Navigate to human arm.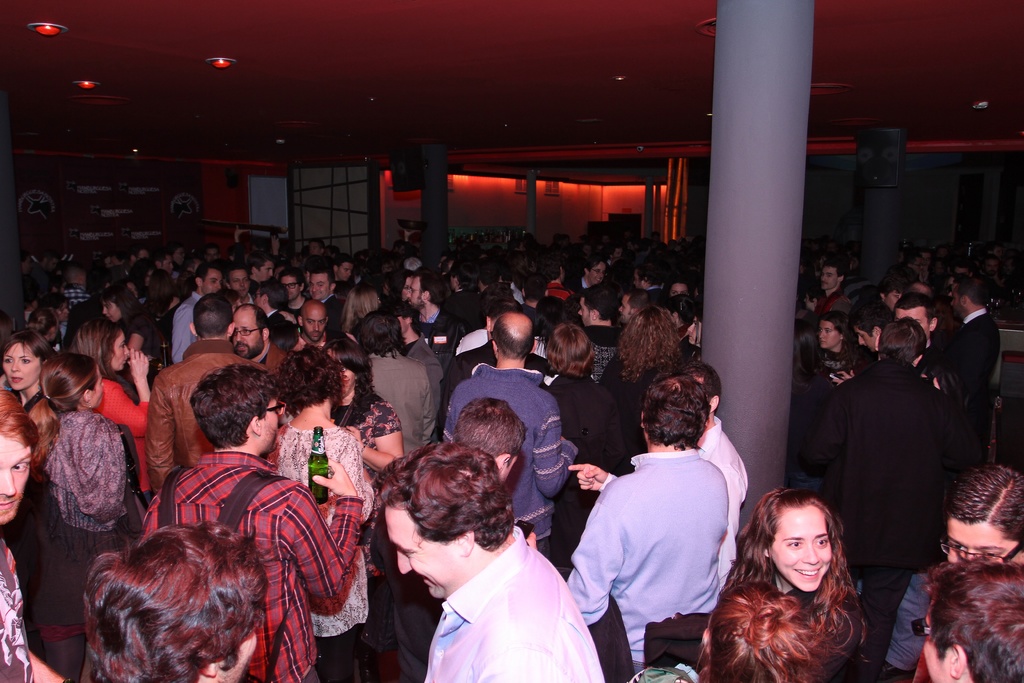
Navigation target: crop(828, 368, 854, 391).
